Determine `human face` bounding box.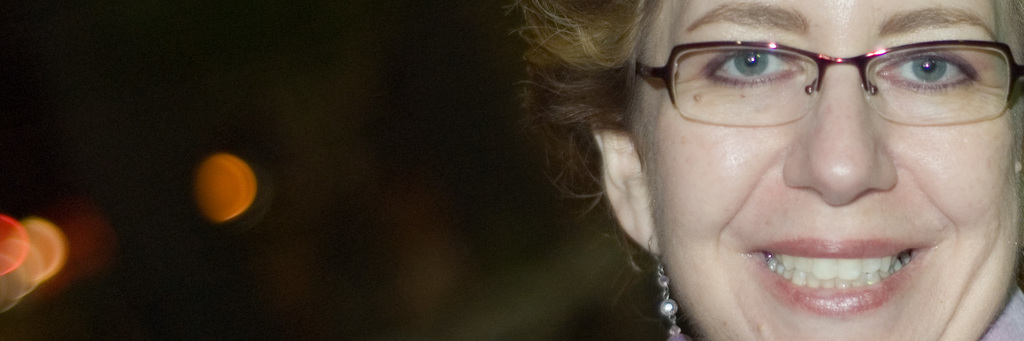
Determined: bbox(637, 0, 1023, 338).
